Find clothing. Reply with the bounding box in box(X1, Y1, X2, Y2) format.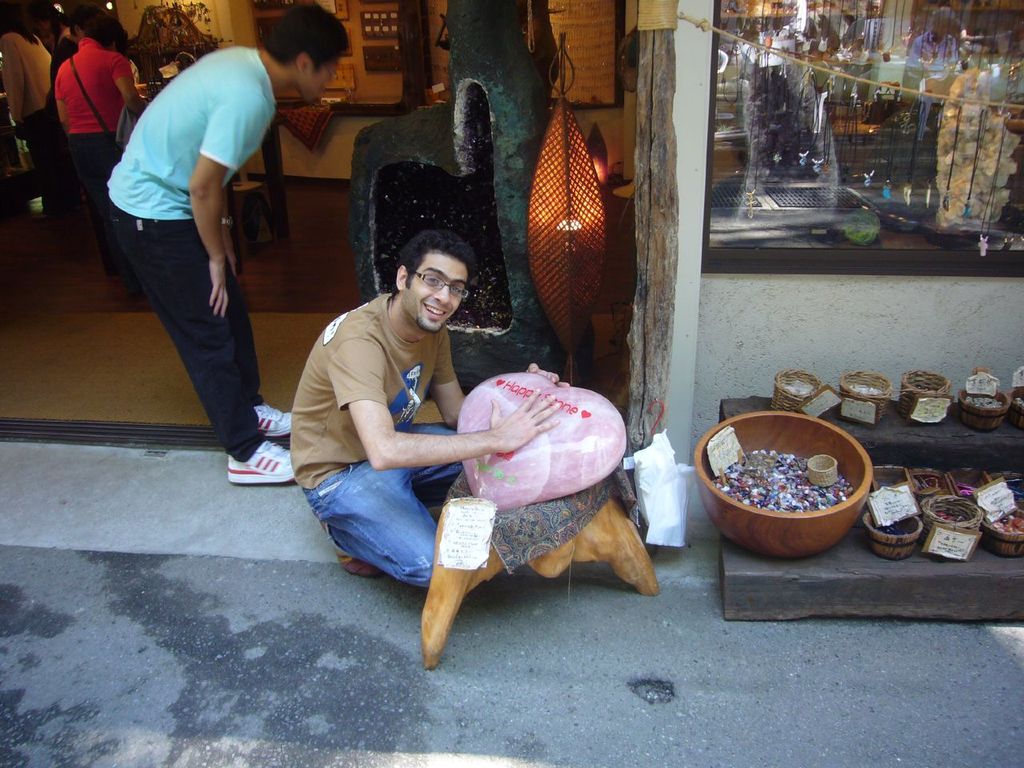
box(282, 294, 460, 584).
